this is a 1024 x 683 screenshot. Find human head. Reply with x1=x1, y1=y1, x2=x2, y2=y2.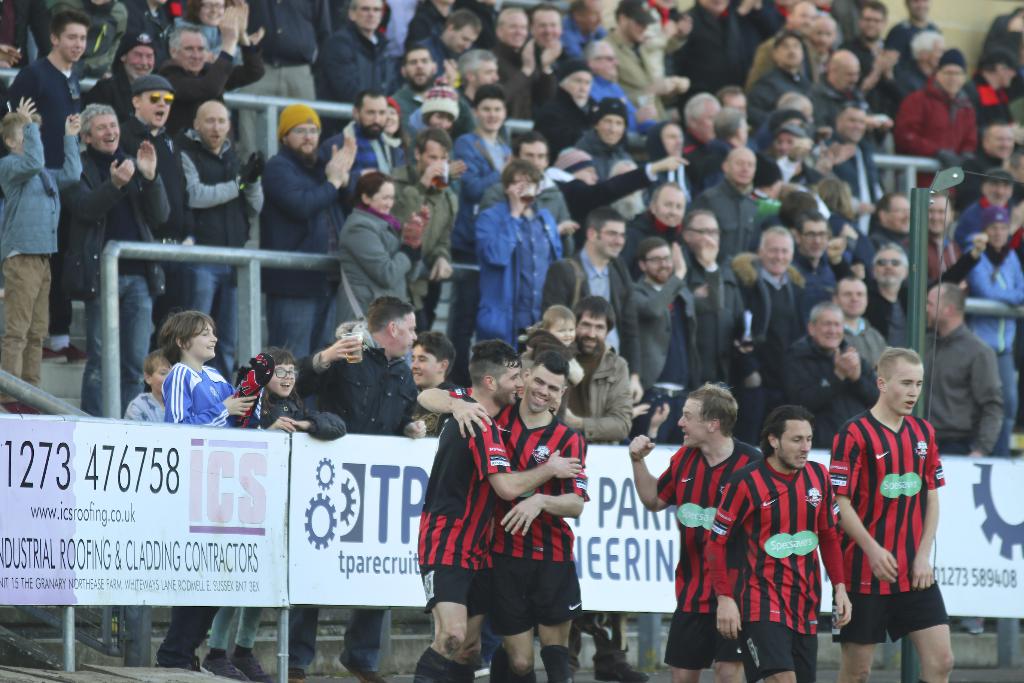
x1=757, y1=158, x2=793, y2=197.
